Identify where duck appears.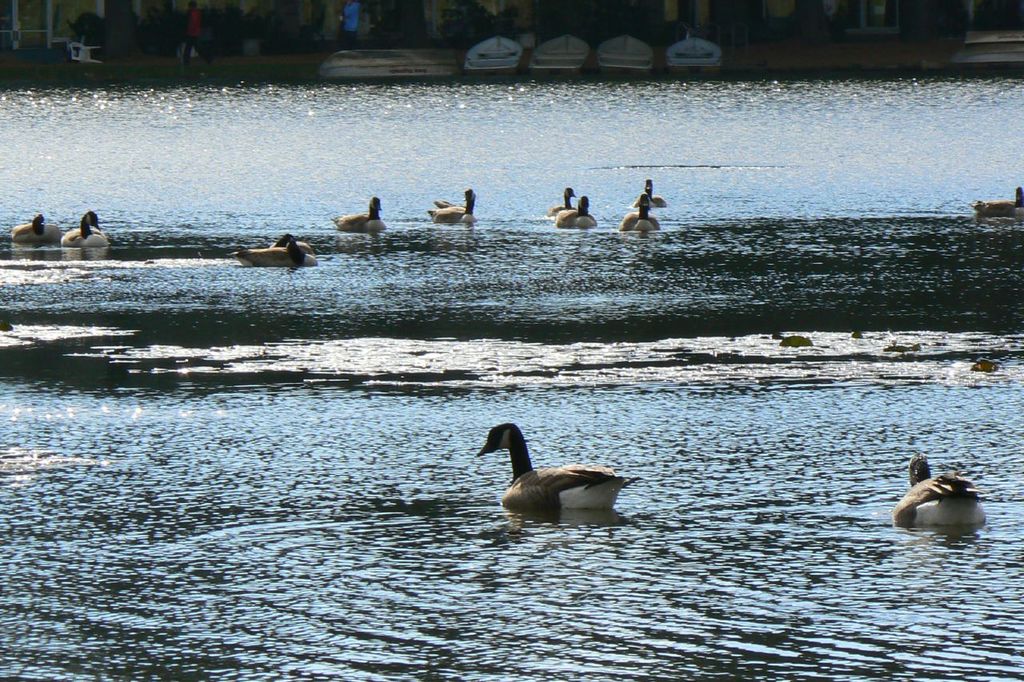
Appears at x1=234 y1=229 x2=318 y2=266.
